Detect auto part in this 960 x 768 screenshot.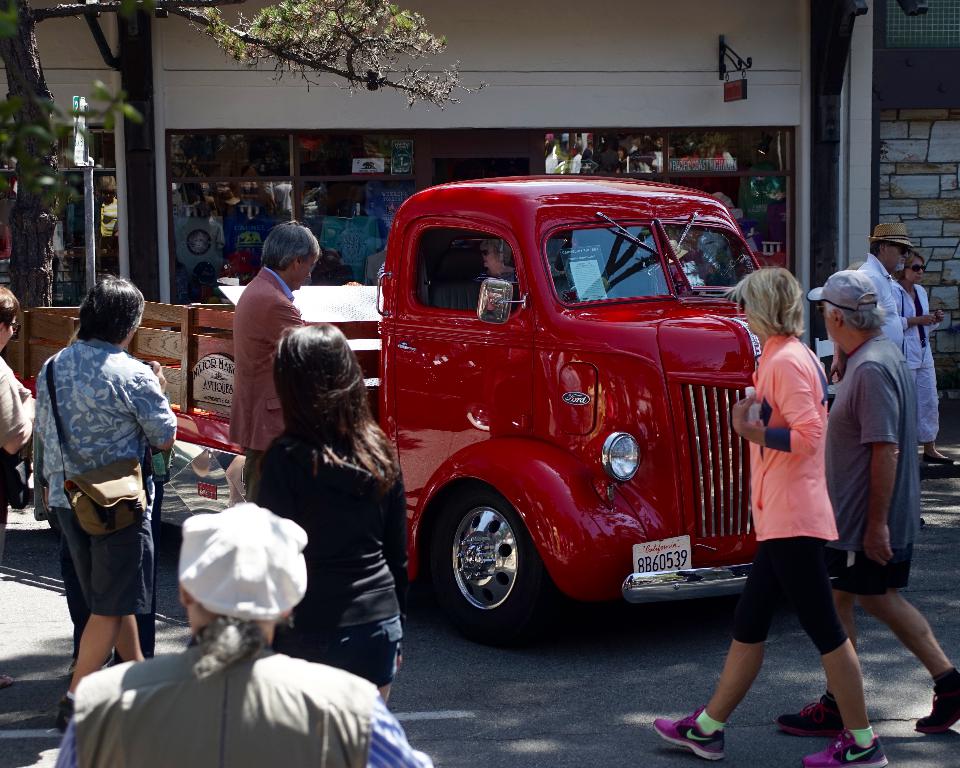
Detection: {"x1": 382, "y1": 218, "x2": 538, "y2": 327}.
